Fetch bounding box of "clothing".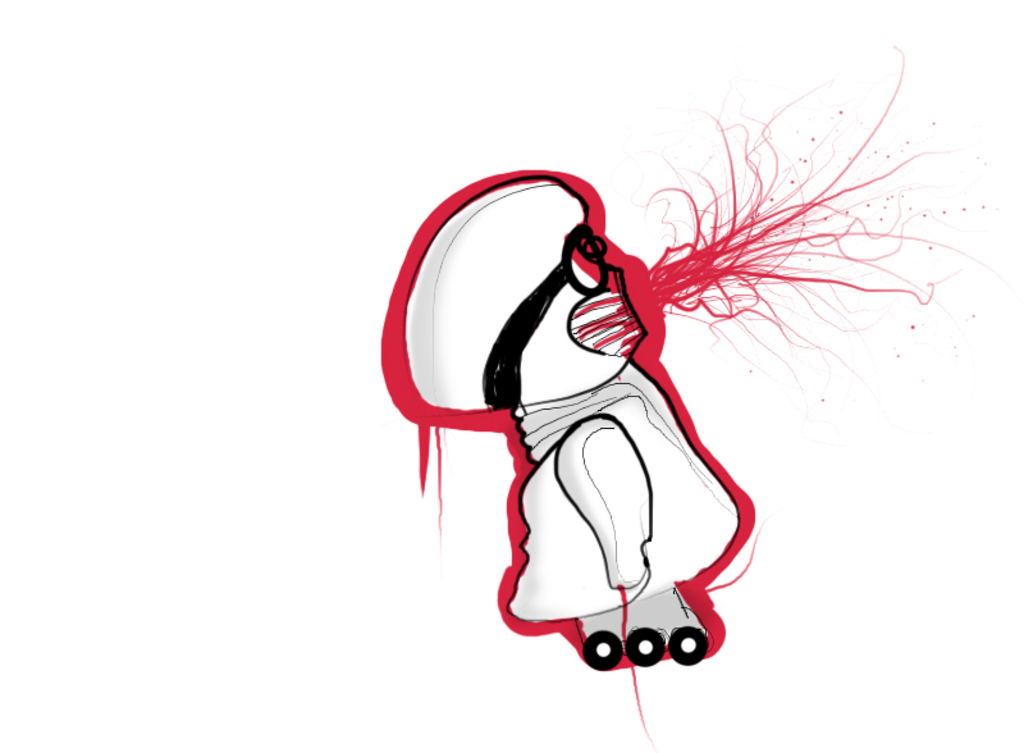
Bbox: locate(498, 371, 742, 625).
